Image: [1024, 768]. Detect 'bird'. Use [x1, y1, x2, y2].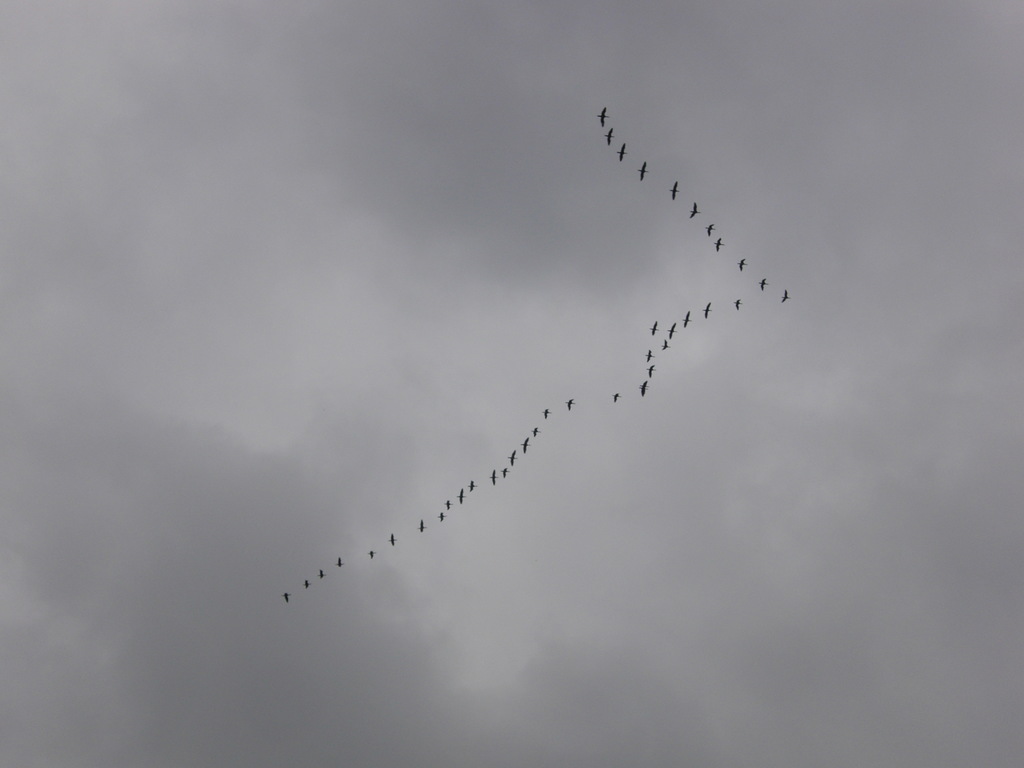
[568, 397, 575, 414].
